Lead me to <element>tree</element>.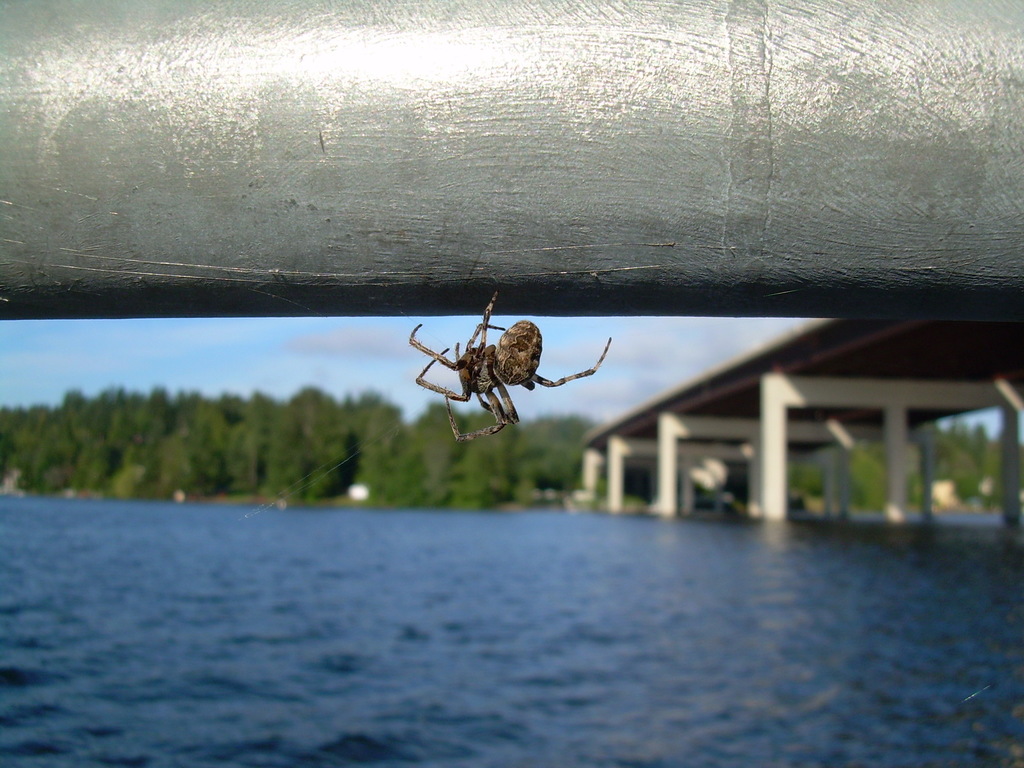
Lead to region(790, 415, 1013, 529).
